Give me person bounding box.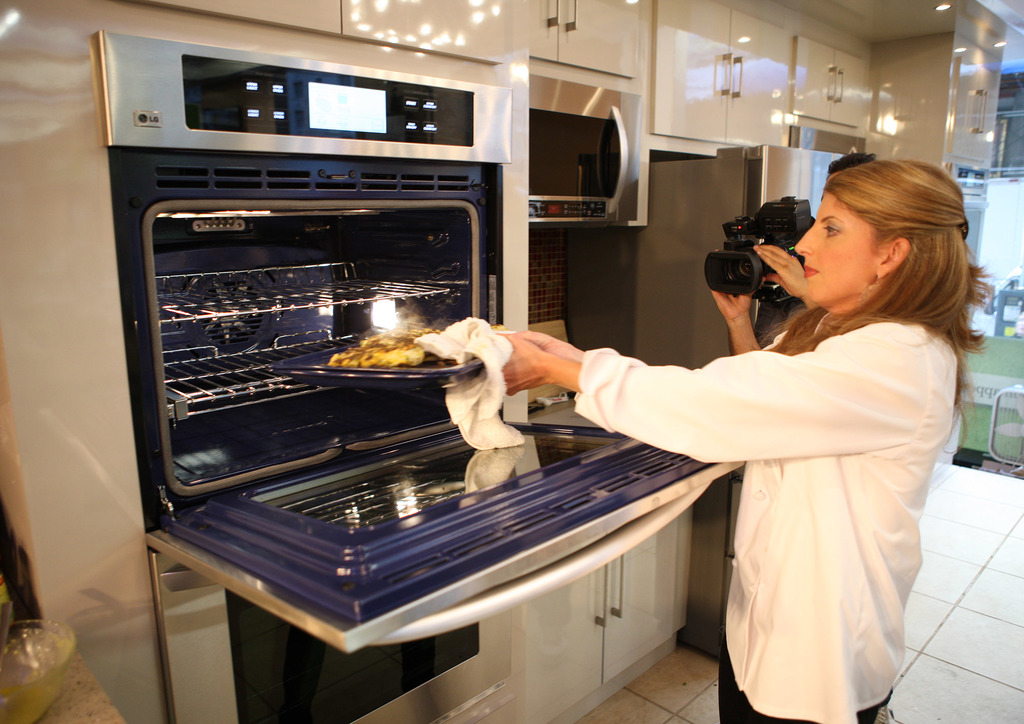
box(455, 118, 904, 661).
